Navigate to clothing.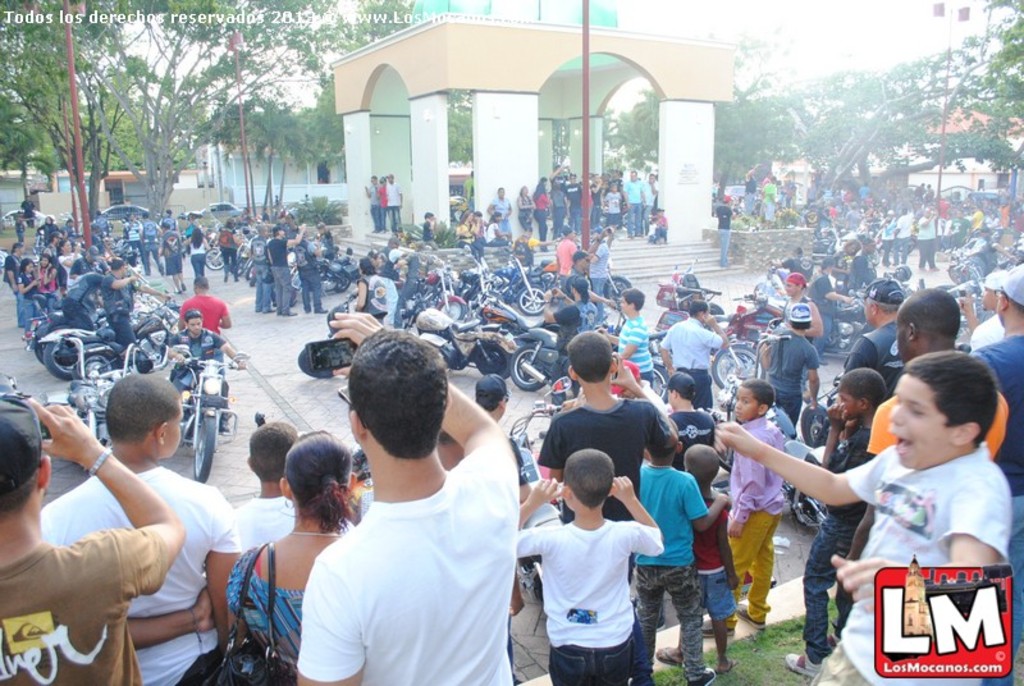
Navigation target: bbox=[844, 321, 896, 397].
